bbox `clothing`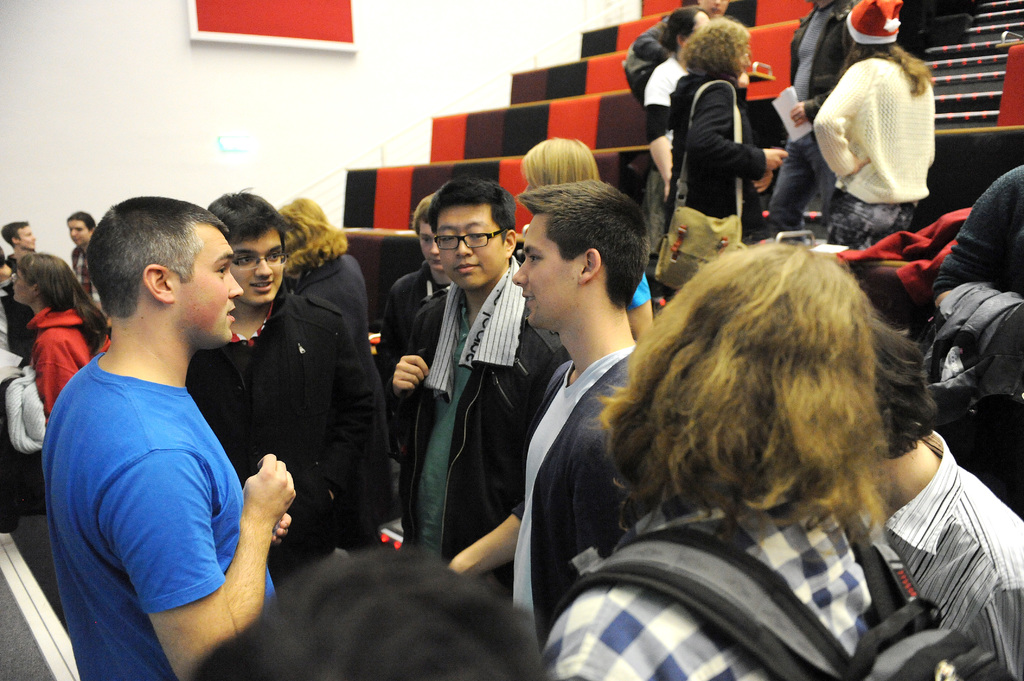
187/291/415/568
